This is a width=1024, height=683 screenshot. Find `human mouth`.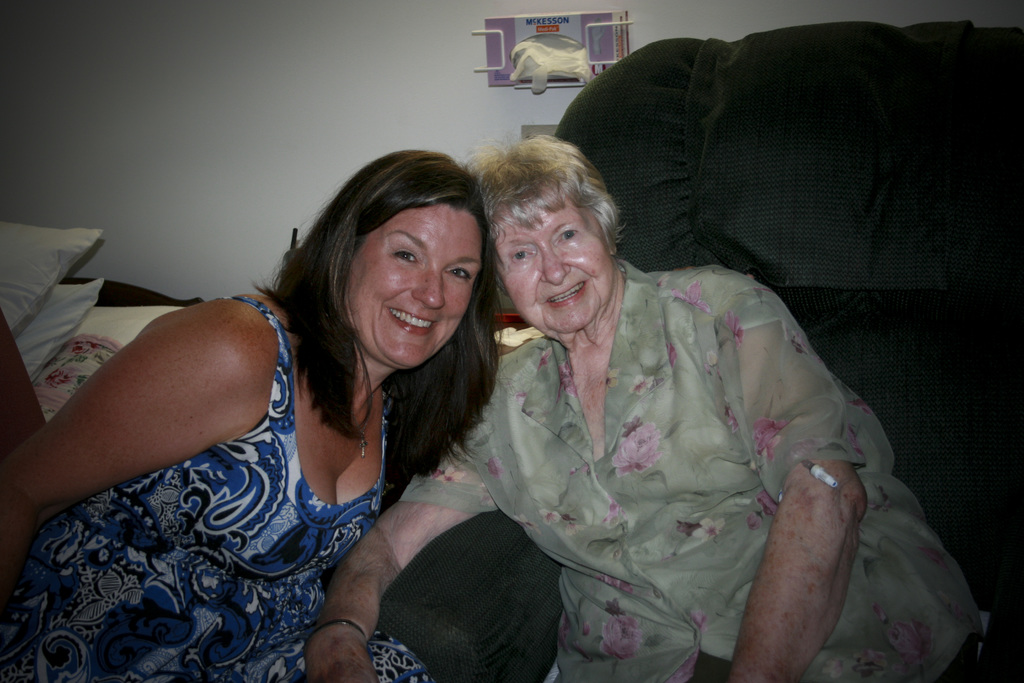
Bounding box: region(387, 300, 439, 333).
